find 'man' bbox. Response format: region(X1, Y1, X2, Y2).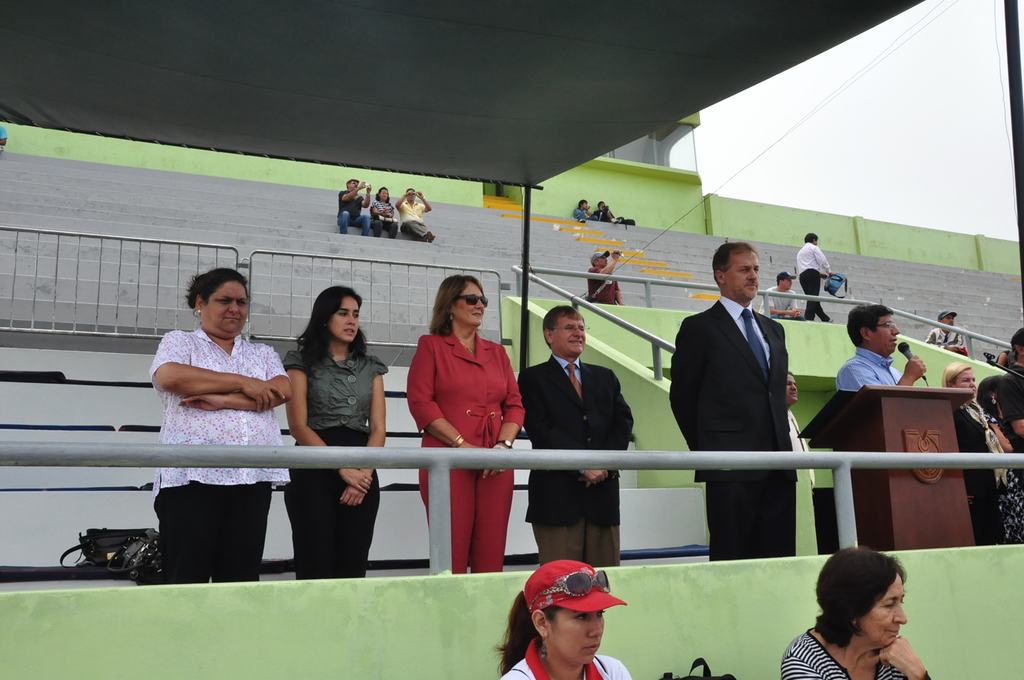
region(927, 309, 967, 356).
